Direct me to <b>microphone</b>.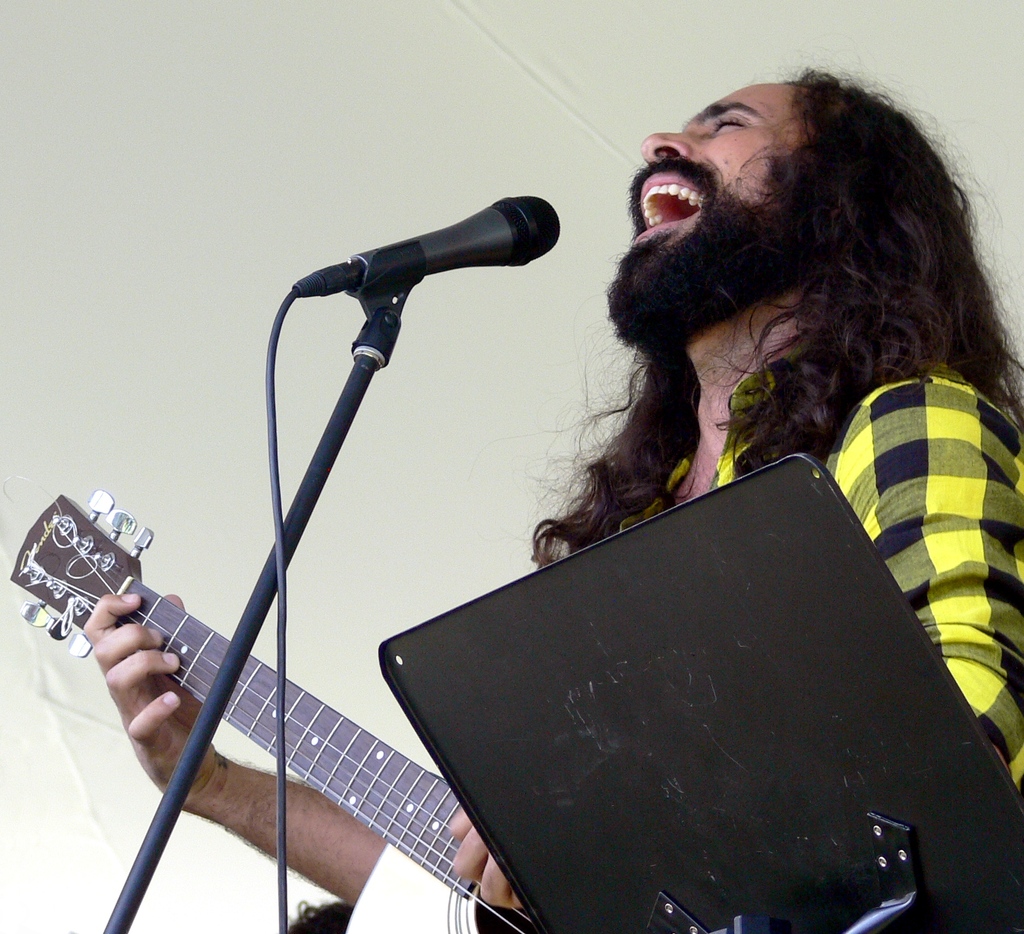
Direction: {"x1": 287, "y1": 189, "x2": 570, "y2": 343}.
